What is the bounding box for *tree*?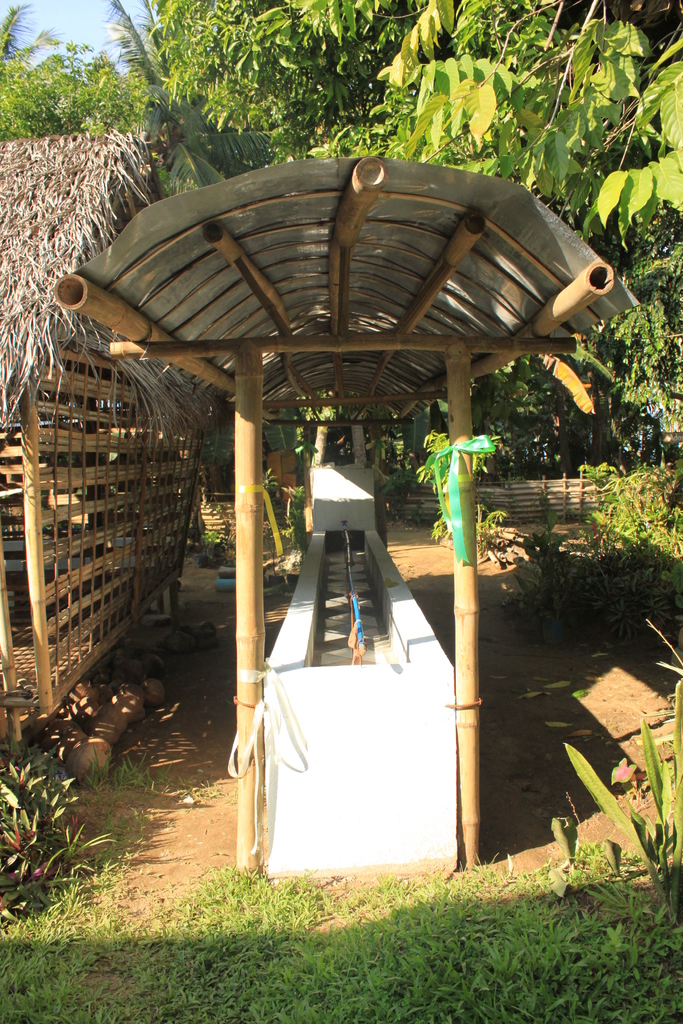
(0,1,150,136).
